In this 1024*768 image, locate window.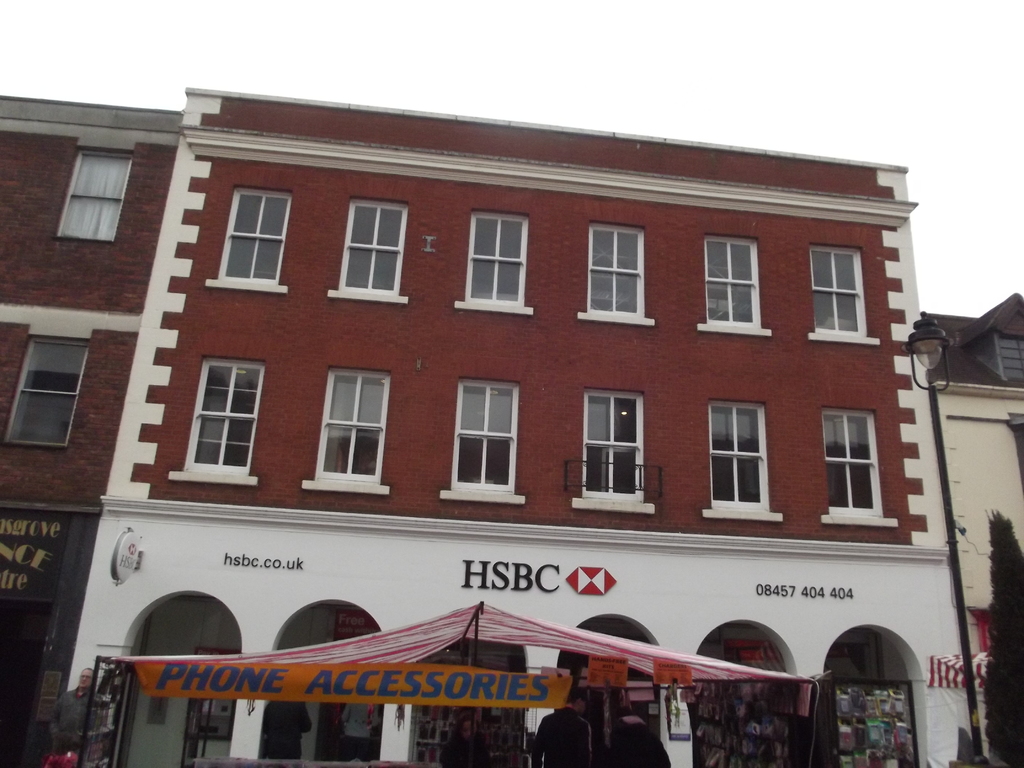
Bounding box: rect(284, 354, 401, 499).
